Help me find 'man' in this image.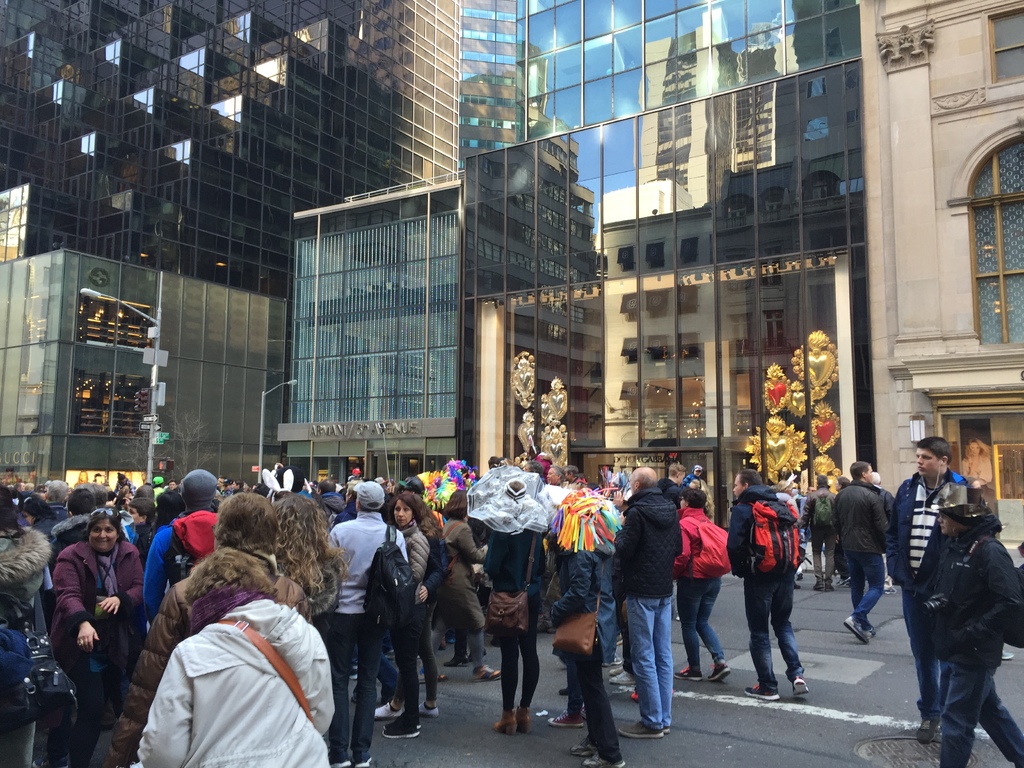
Found it: box(837, 460, 890, 643).
